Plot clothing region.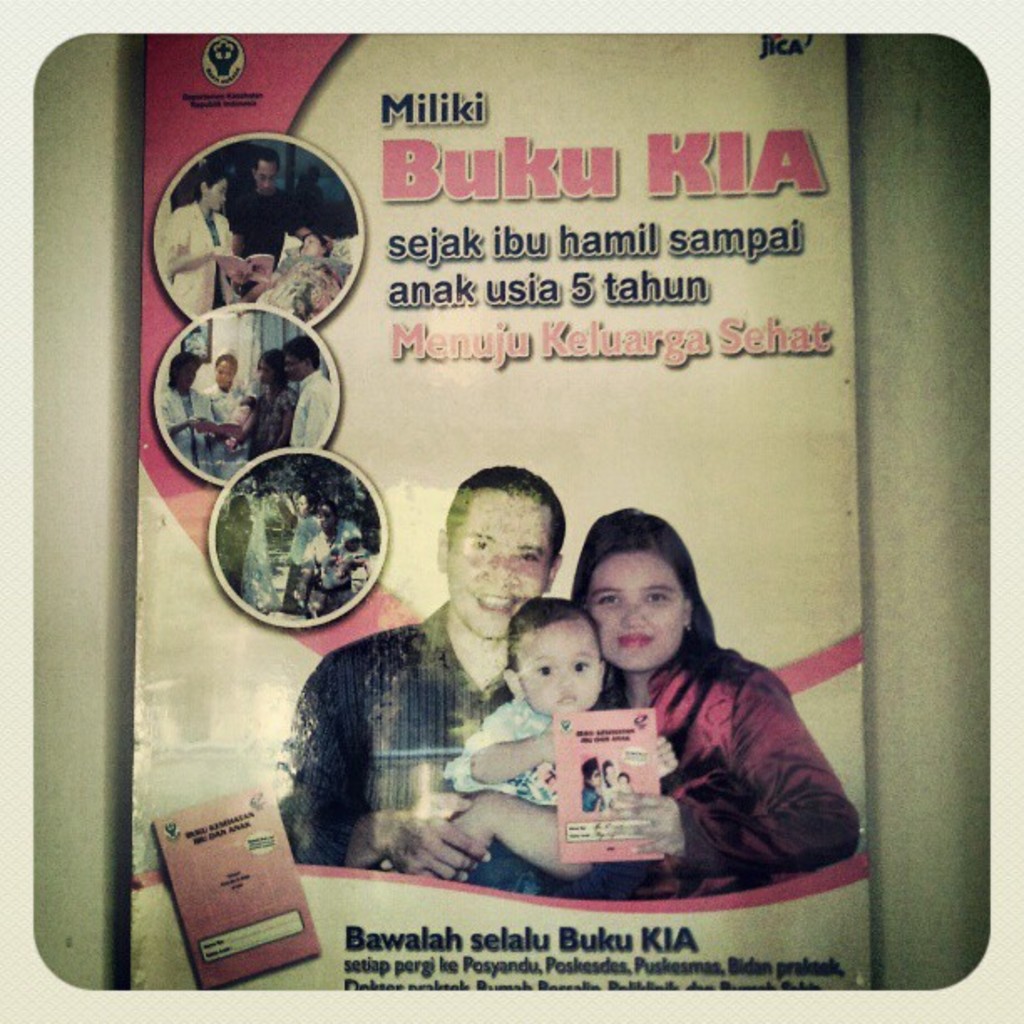
Plotted at (207,519,249,589).
